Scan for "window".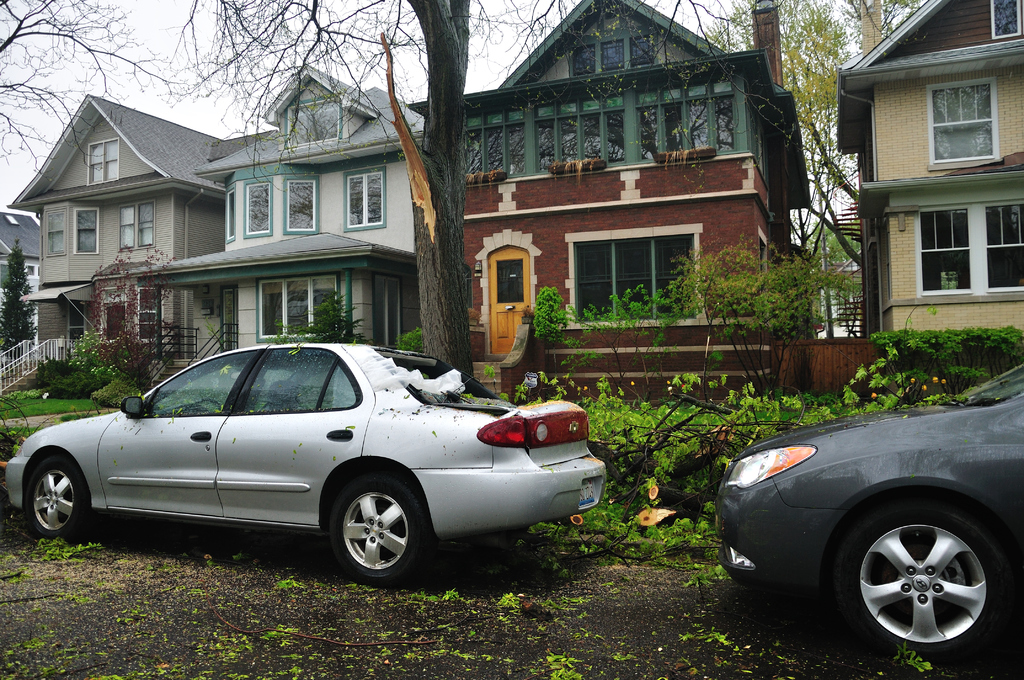
Scan result: 463 89 740 174.
